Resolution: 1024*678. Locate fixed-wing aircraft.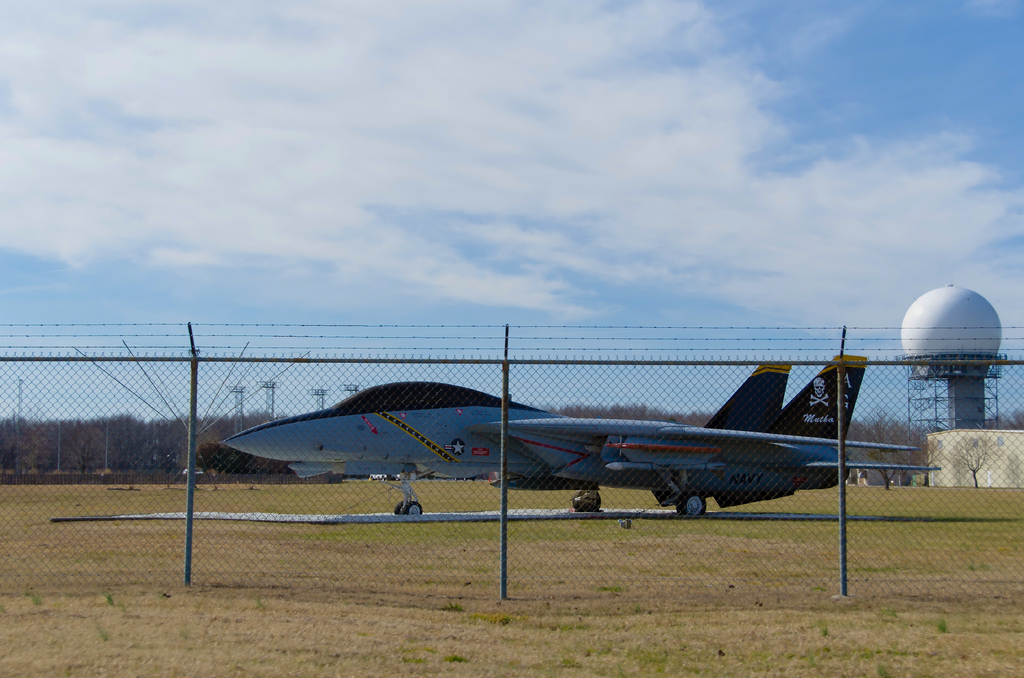
BBox(215, 354, 939, 522).
